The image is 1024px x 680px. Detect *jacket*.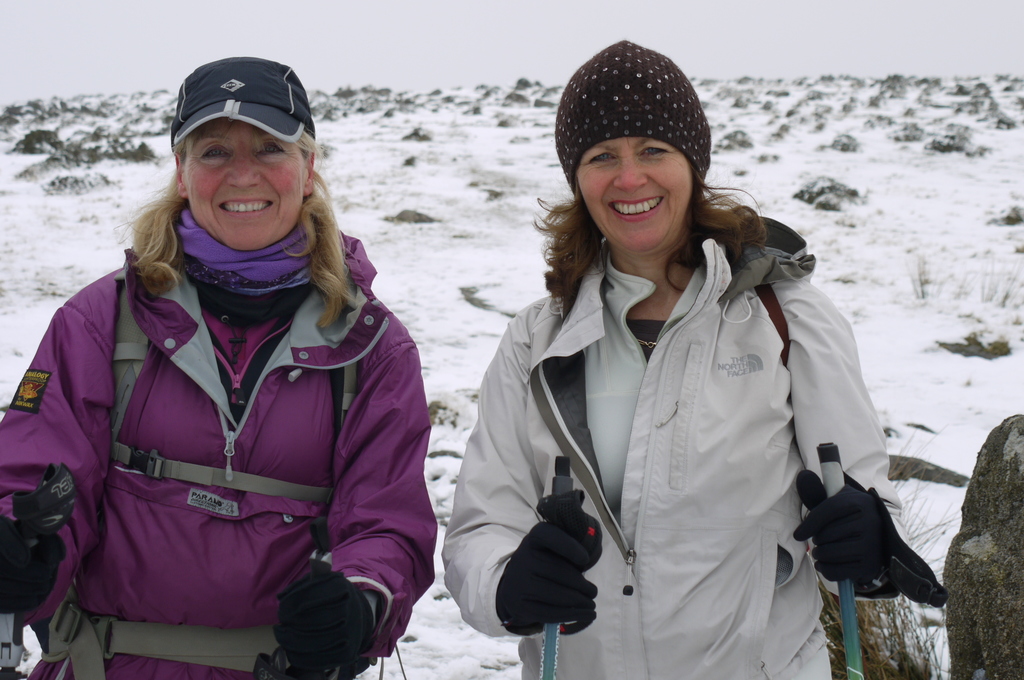
Detection: [left=15, top=108, right=437, bottom=668].
